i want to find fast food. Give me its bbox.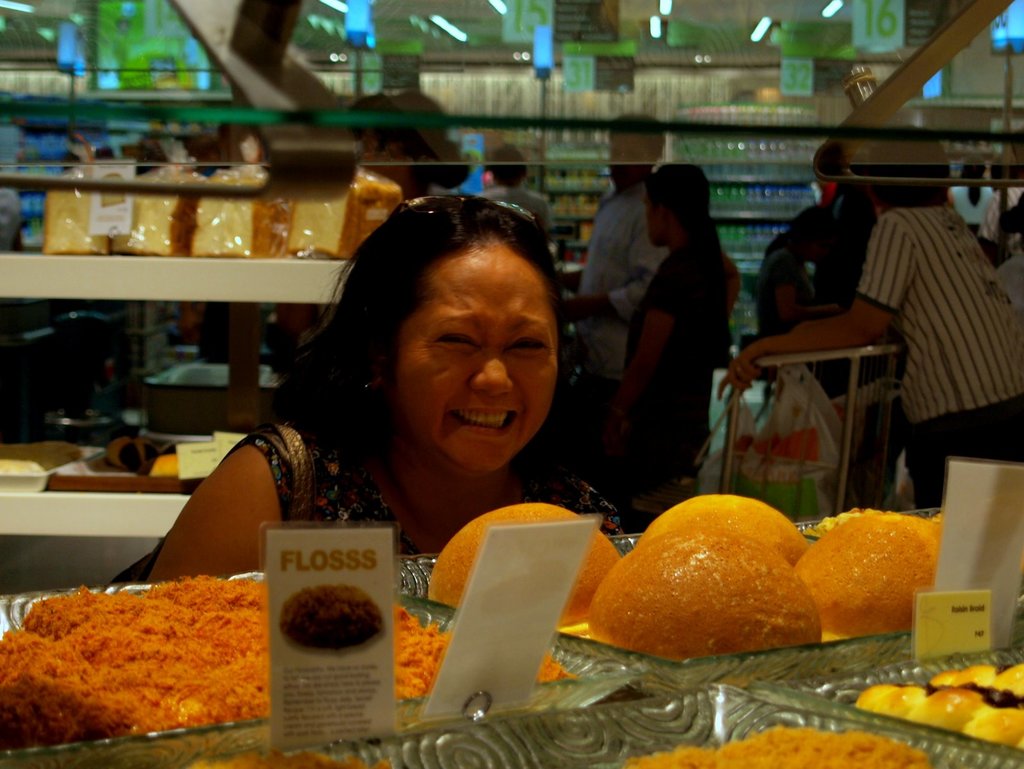
pyautogui.locateOnScreen(589, 523, 823, 663).
